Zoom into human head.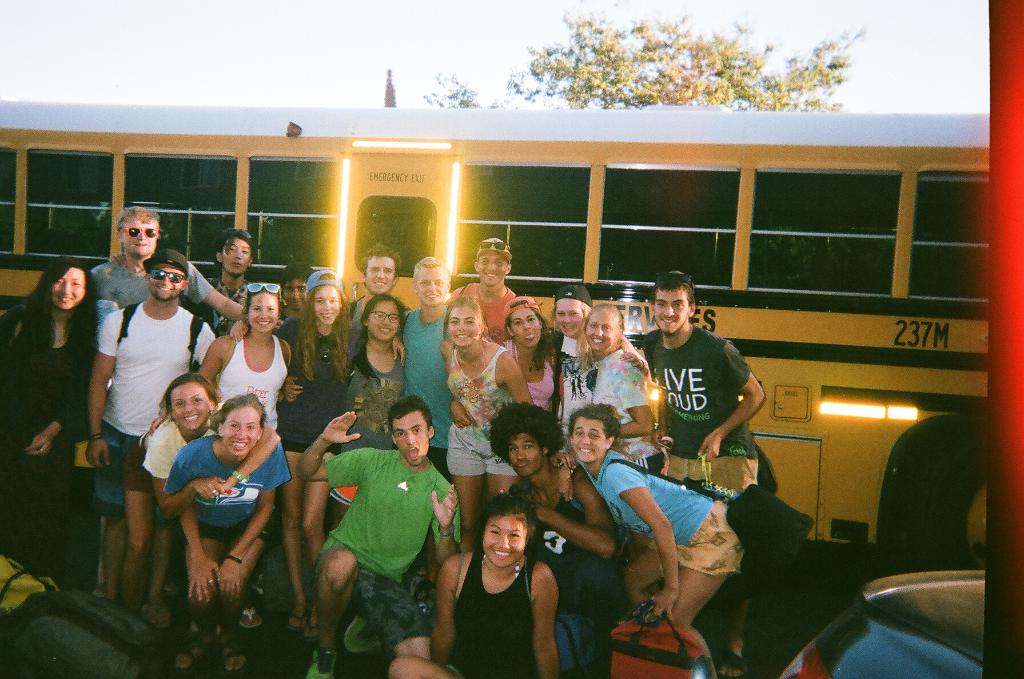
Zoom target: 509:298:548:350.
